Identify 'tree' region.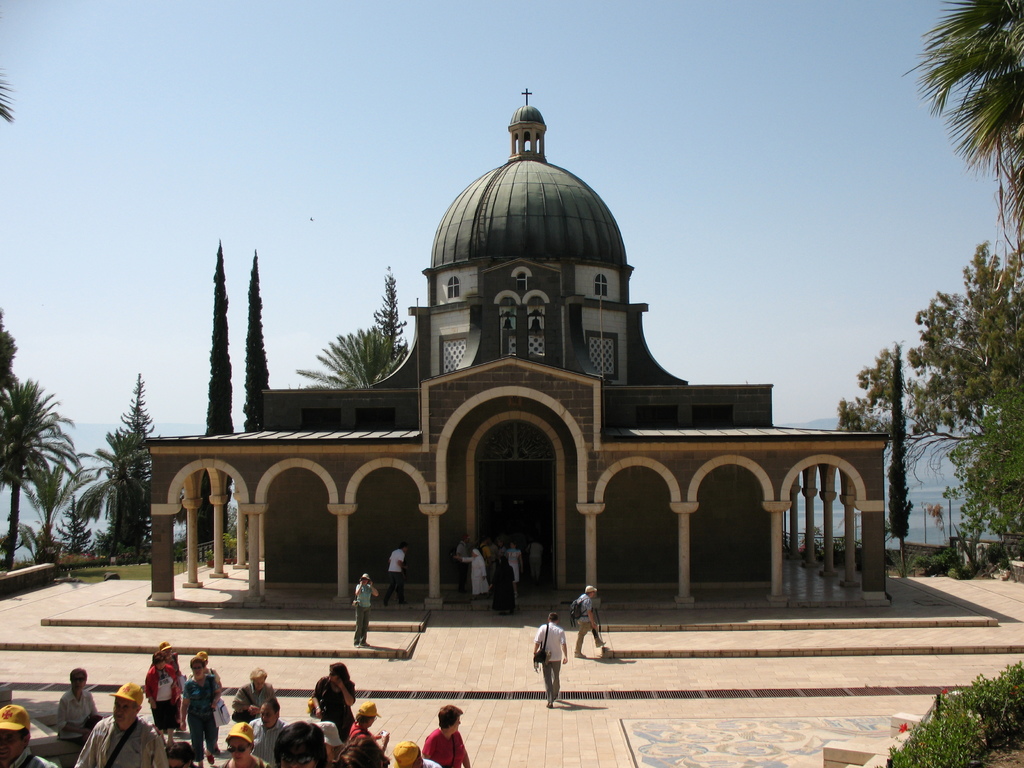
Region: 890:342:916:581.
